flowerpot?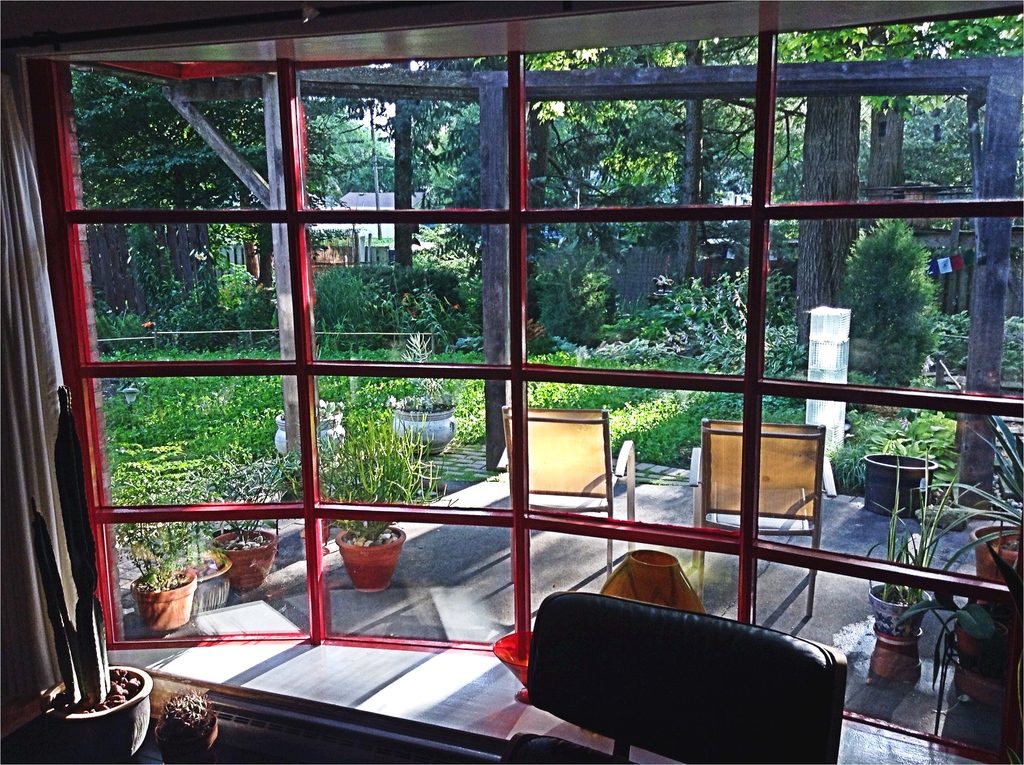
[868, 583, 929, 682]
